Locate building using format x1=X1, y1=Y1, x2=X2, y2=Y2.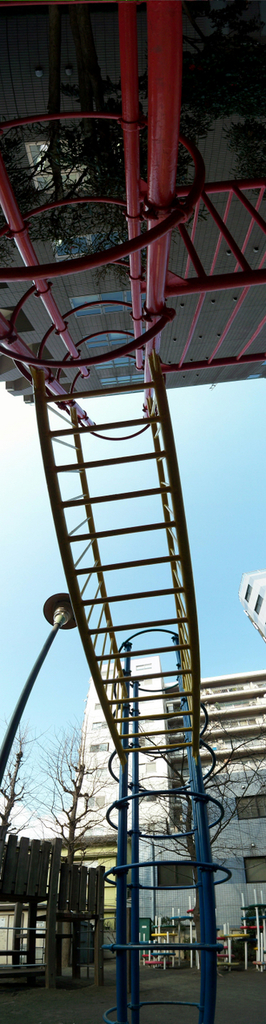
x1=0, y1=0, x2=265, y2=405.
